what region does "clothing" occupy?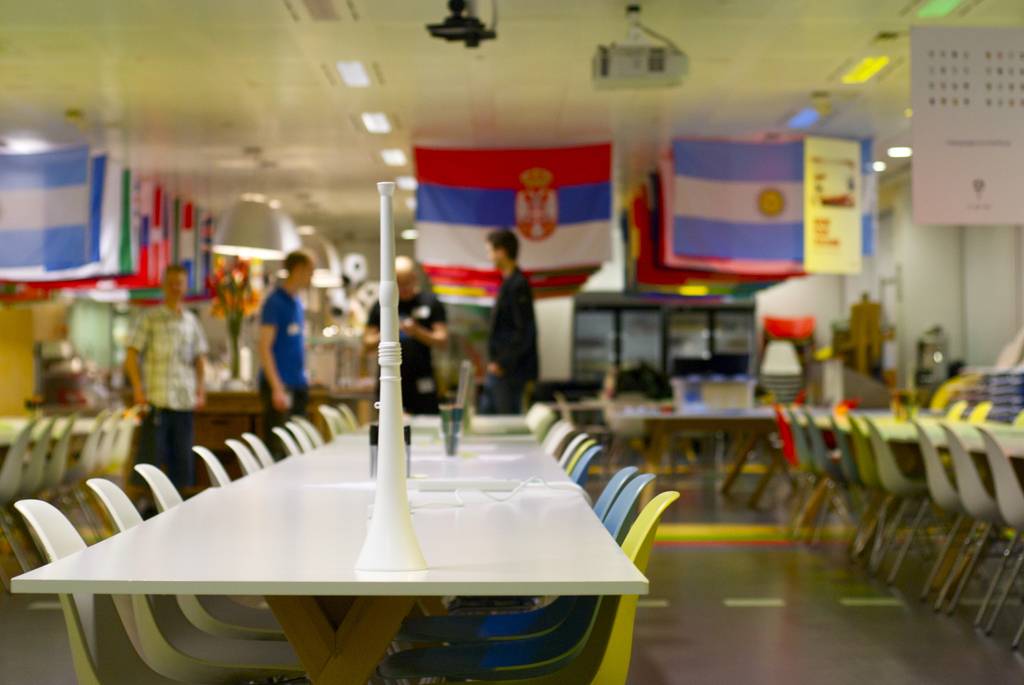
134,304,196,484.
